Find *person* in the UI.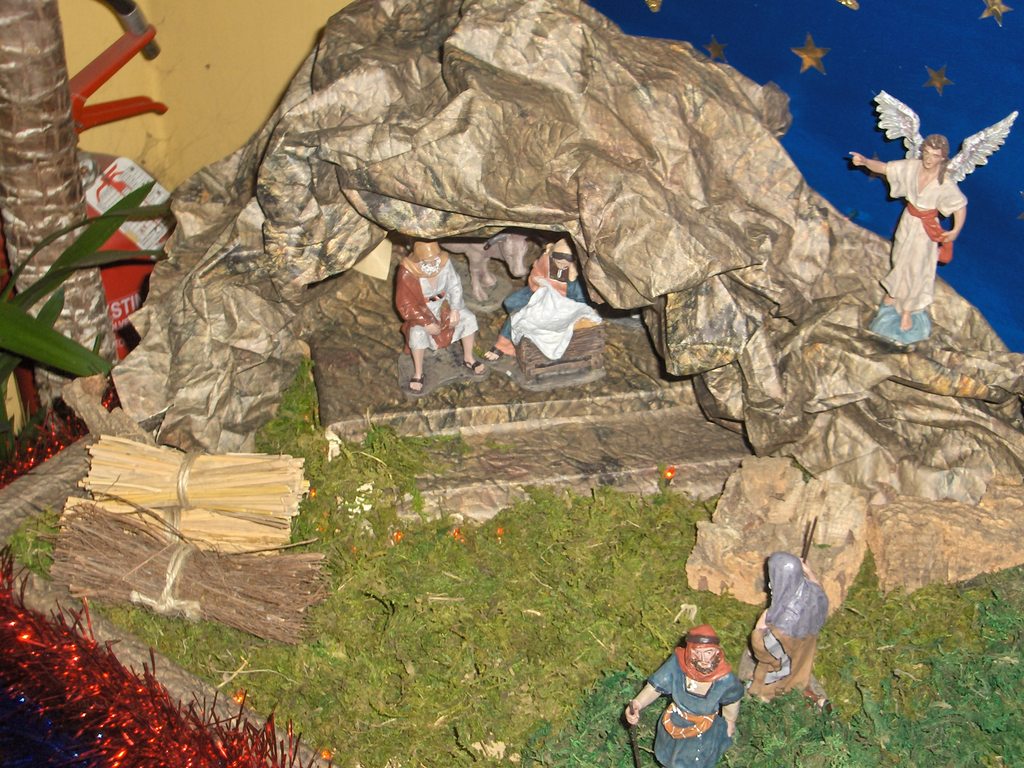
UI element at (x1=845, y1=130, x2=968, y2=331).
